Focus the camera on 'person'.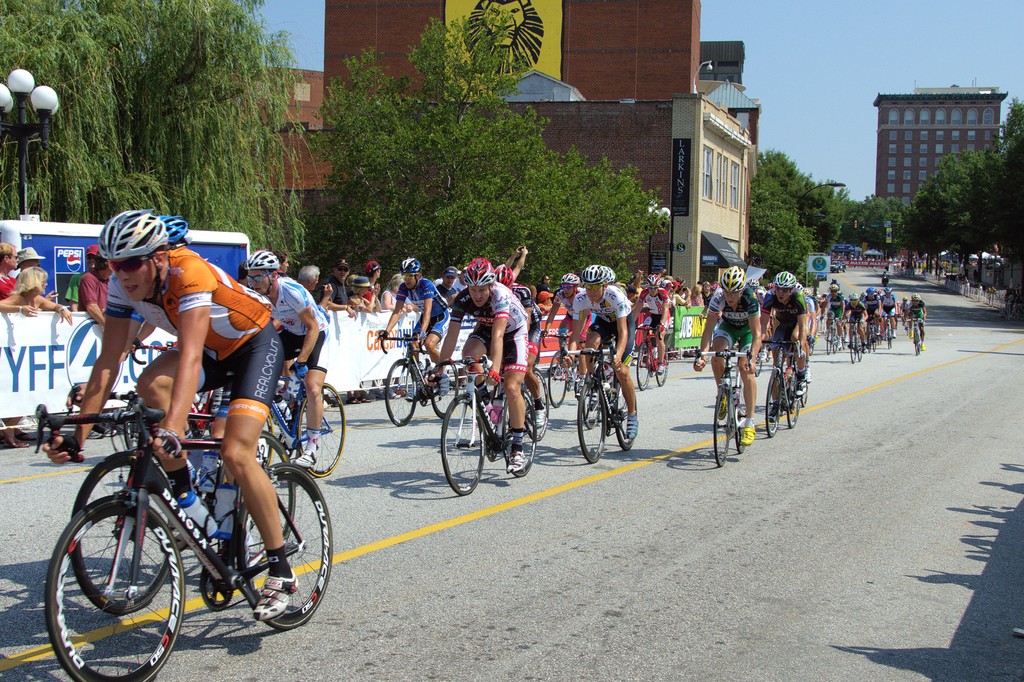
Focus region: [x1=238, y1=253, x2=333, y2=460].
